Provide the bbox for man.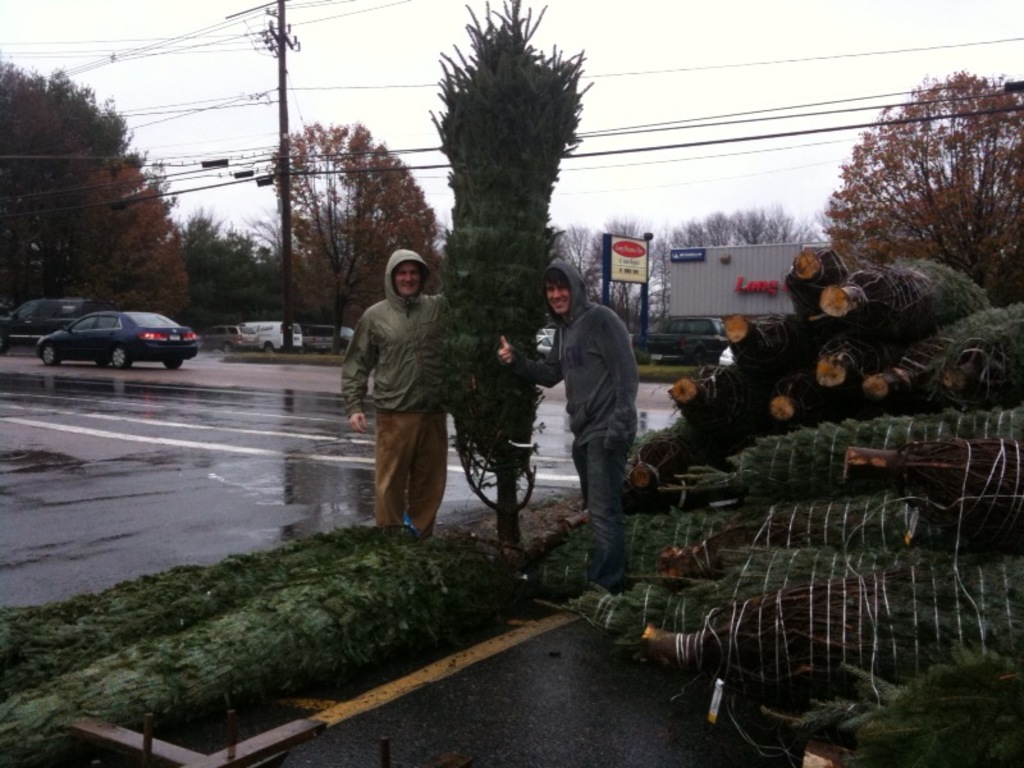
x1=499 y1=257 x2=635 y2=623.
